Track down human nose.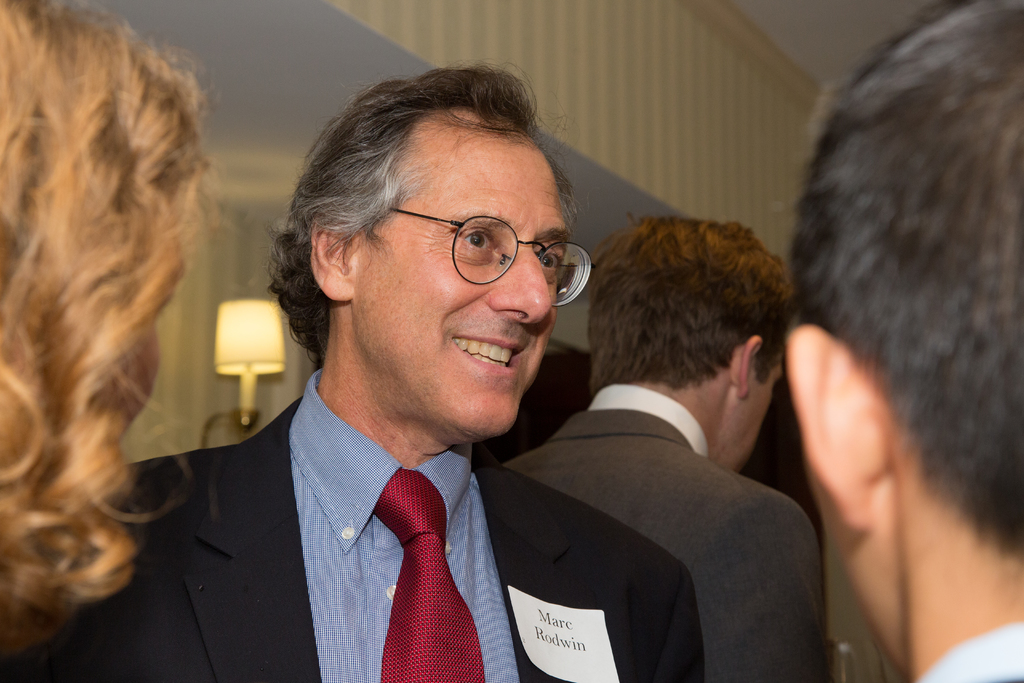
Tracked to x1=486 y1=240 x2=556 y2=330.
